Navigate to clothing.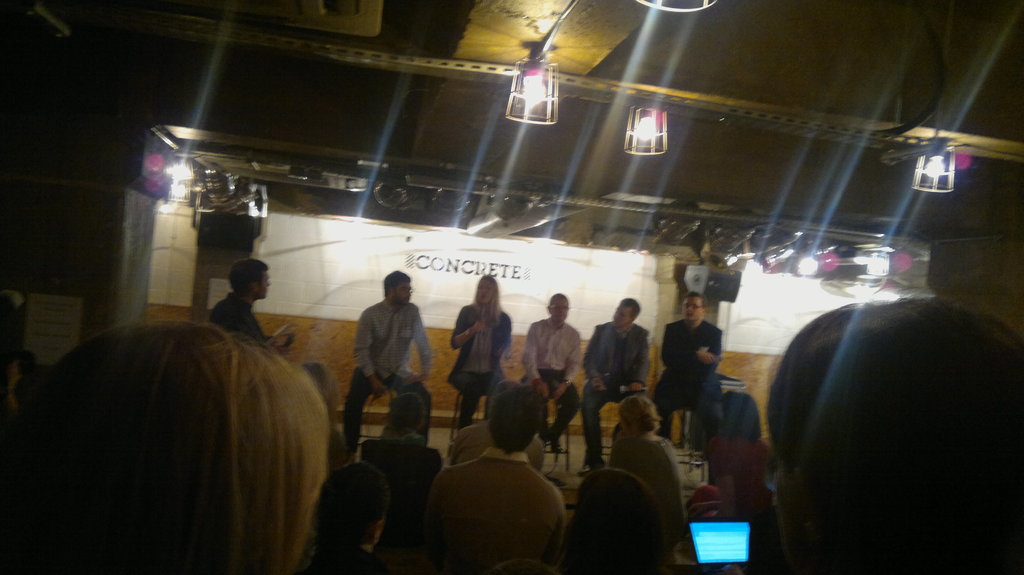
Navigation target: 588:313:641:459.
